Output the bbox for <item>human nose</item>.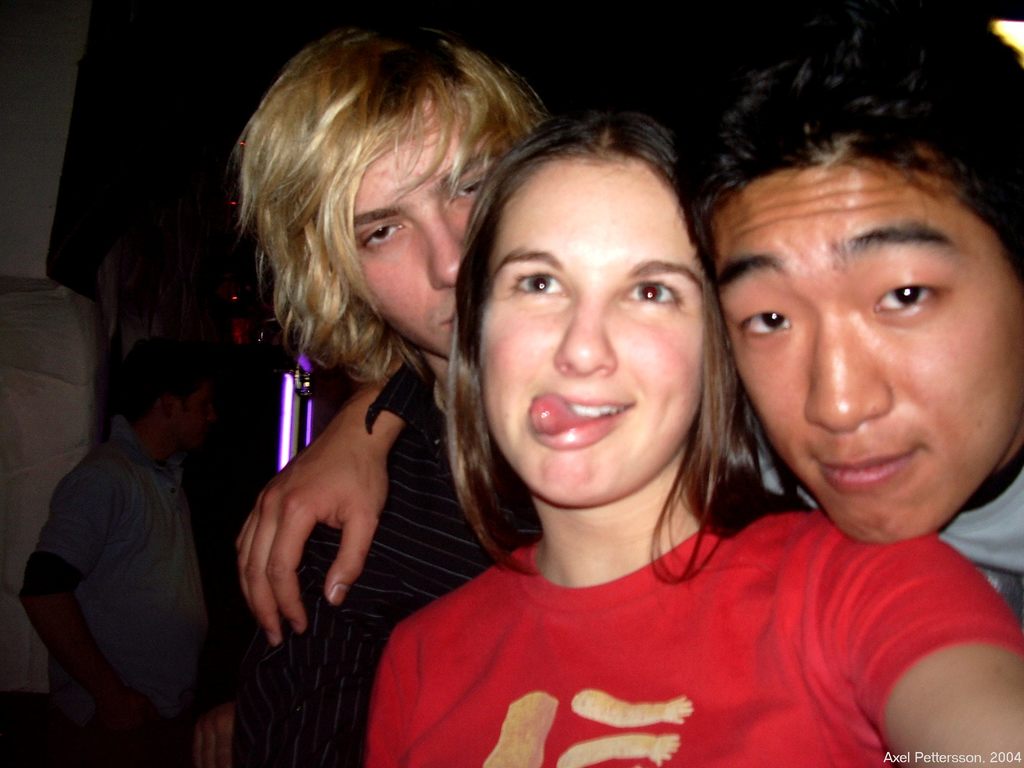
bbox(425, 213, 466, 291).
